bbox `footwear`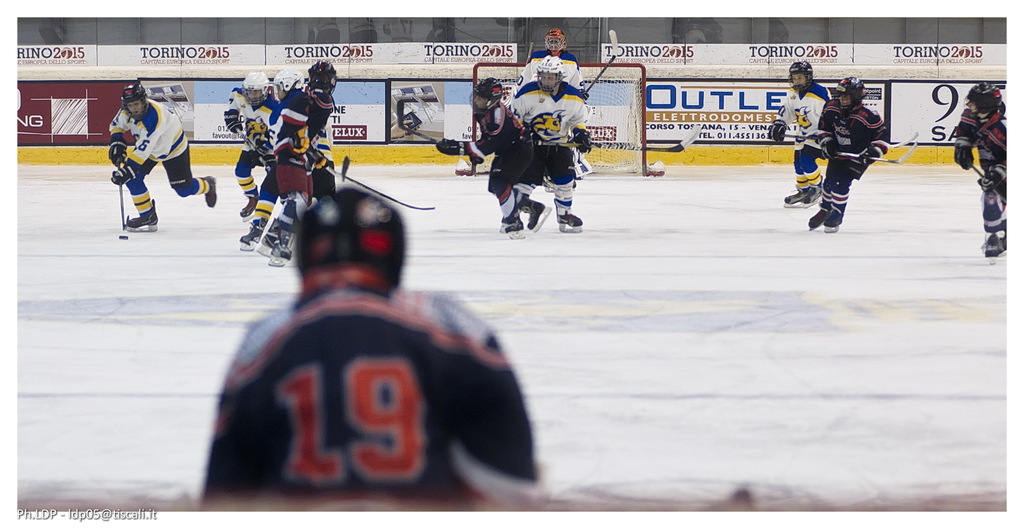
region(831, 212, 840, 224)
